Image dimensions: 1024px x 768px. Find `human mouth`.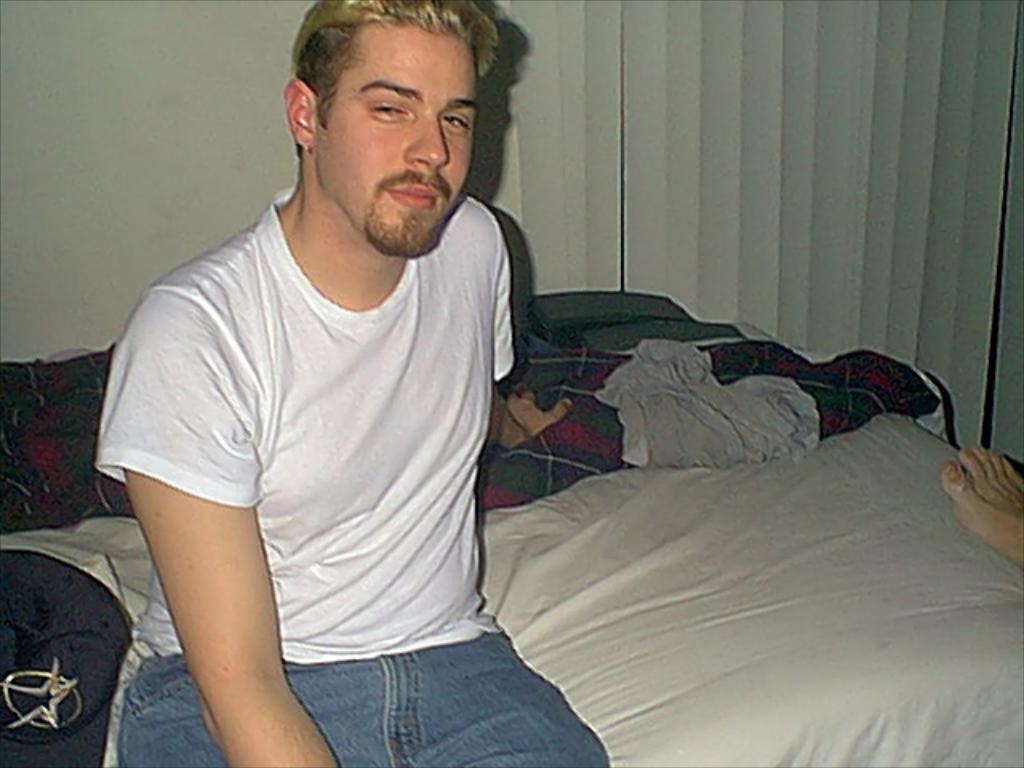
bbox(392, 179, 442, 208).
